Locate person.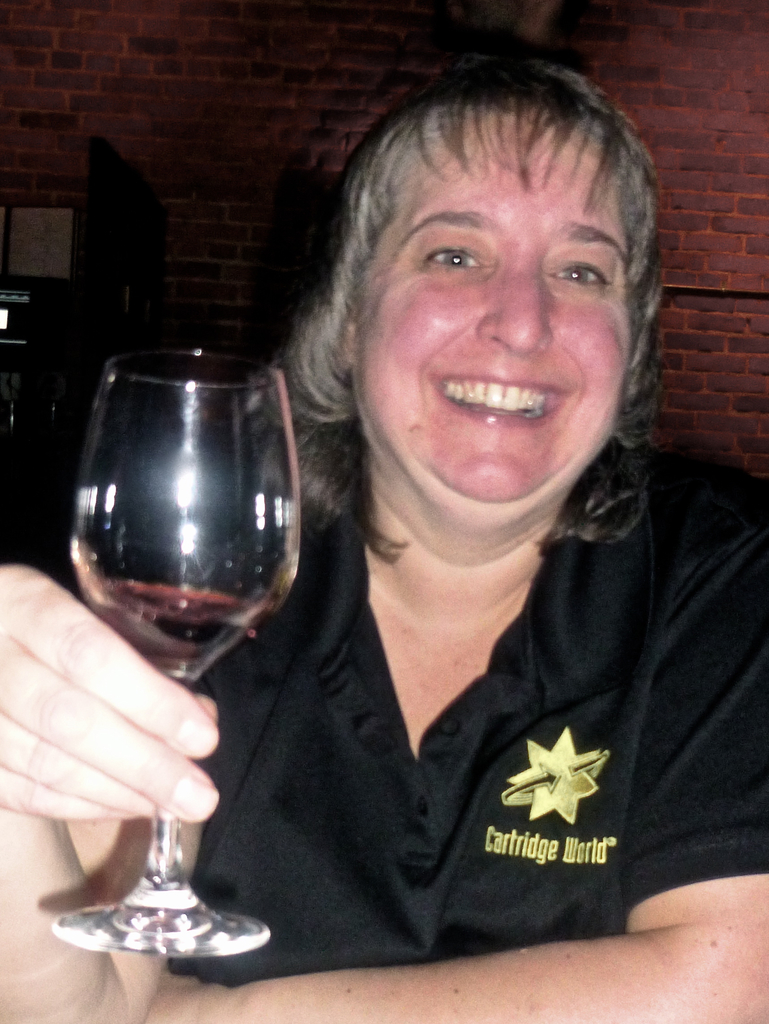
Bounding box: bbox=(0, 13, 768, 1023).
